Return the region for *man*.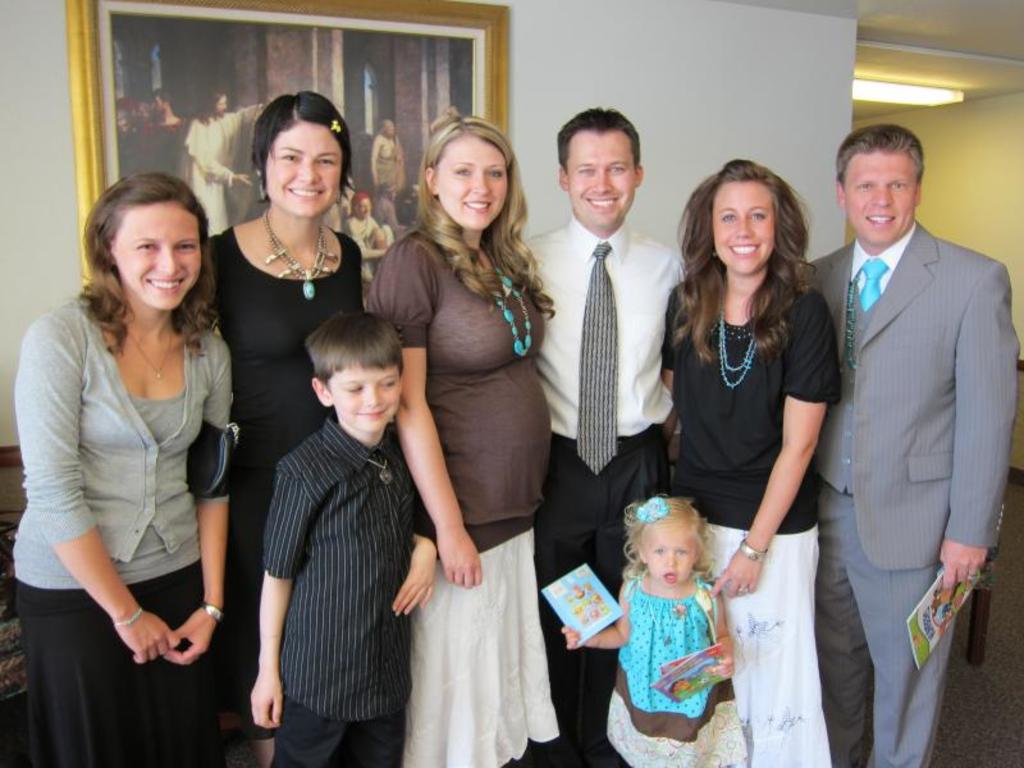
BBox(521, 105, 685, 767).
